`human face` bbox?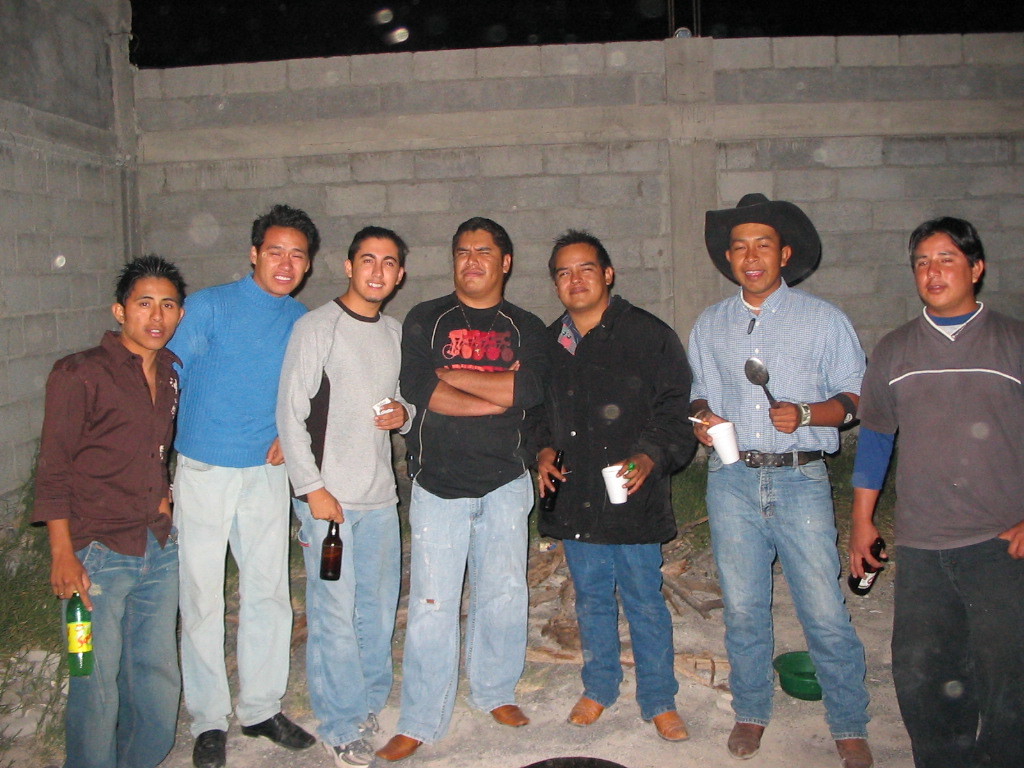
x1=553, y1=245, x2=612, y2=302
